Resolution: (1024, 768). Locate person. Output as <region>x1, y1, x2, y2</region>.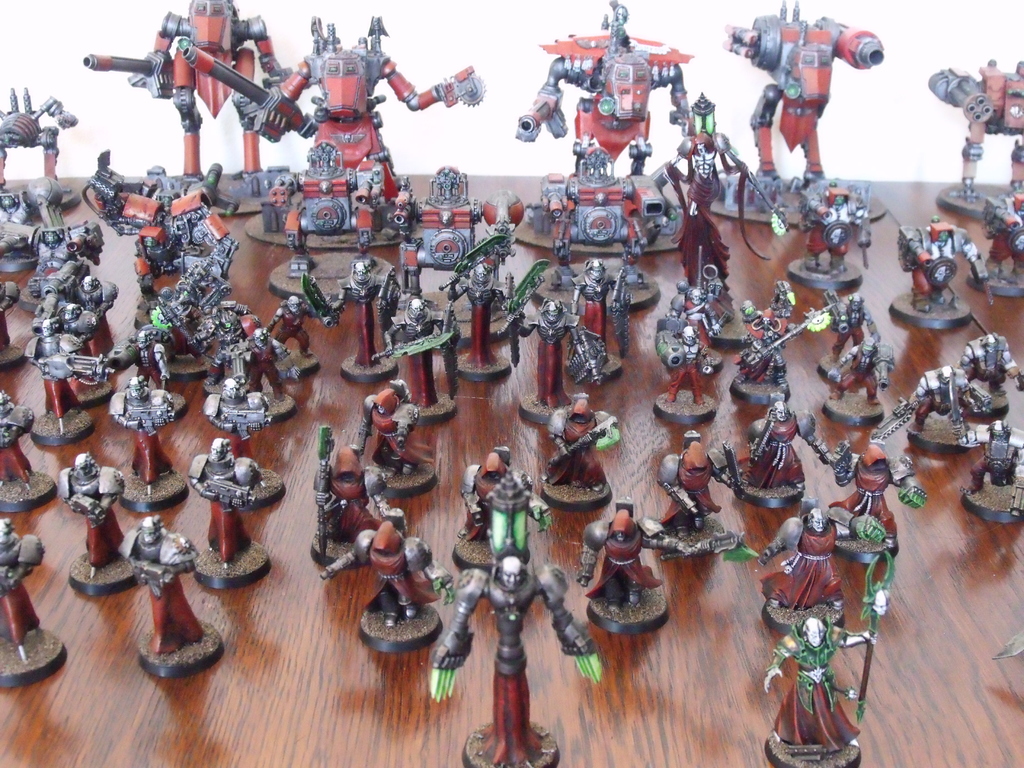
<region>829, 292, 883, 361</region>.
